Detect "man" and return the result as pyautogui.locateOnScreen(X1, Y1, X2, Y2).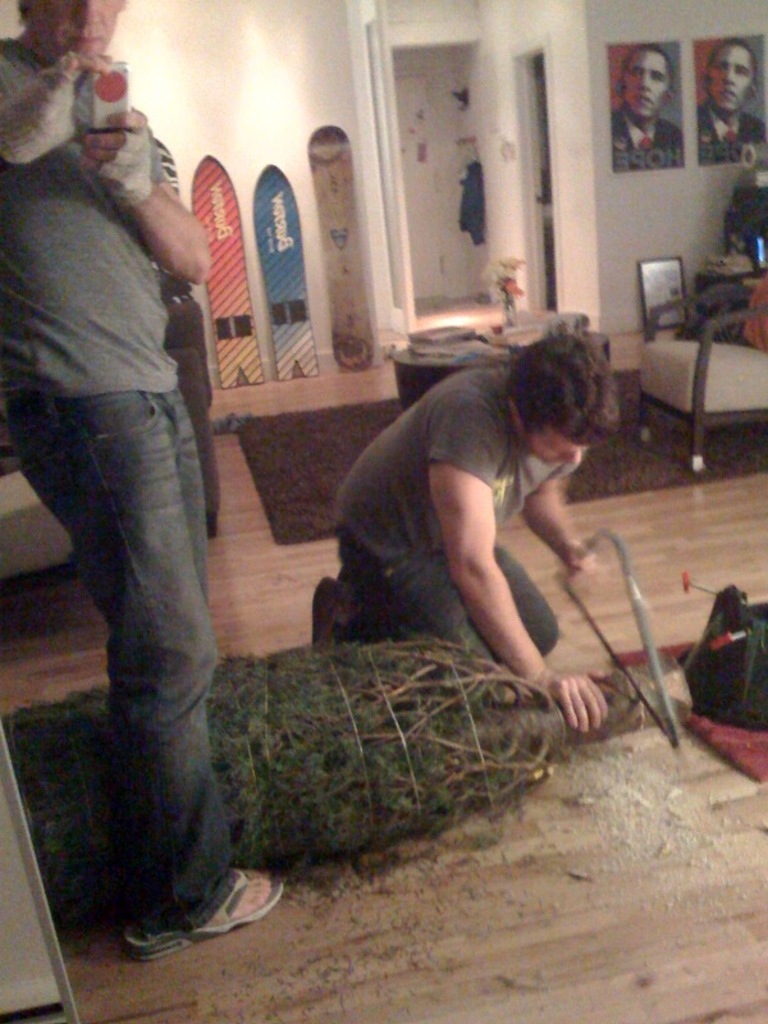
pyautogui.locateOnScreen(0, 0, 293, 966).
